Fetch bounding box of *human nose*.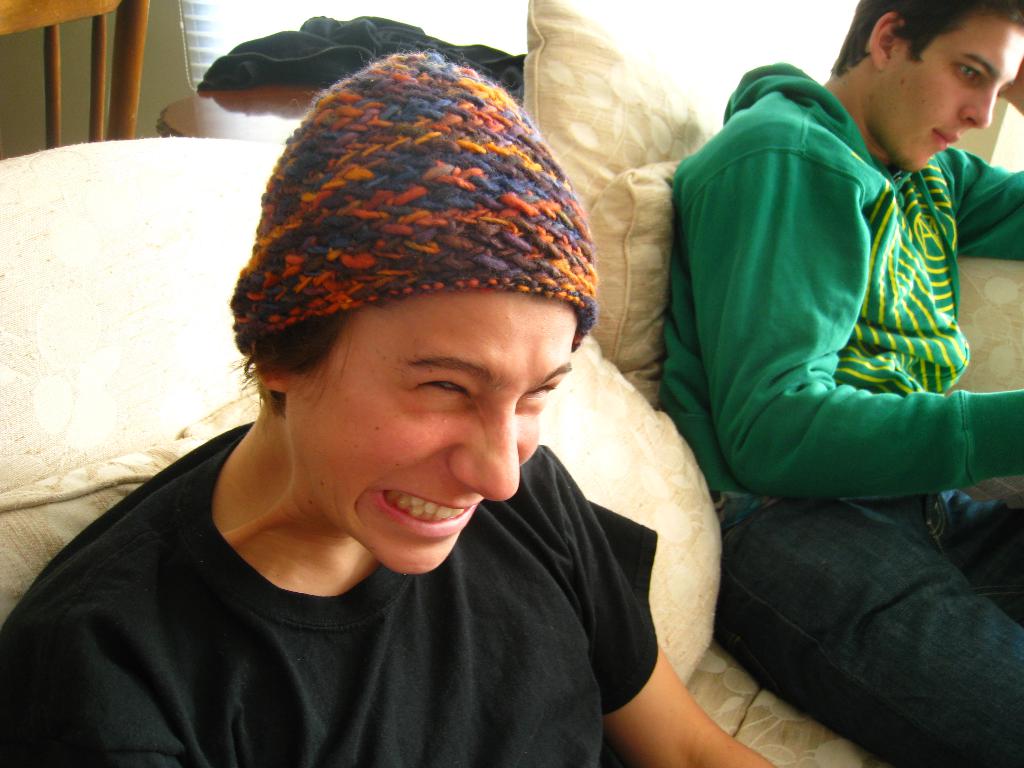
Bbox: bbox(957, 88, 996, 131).
